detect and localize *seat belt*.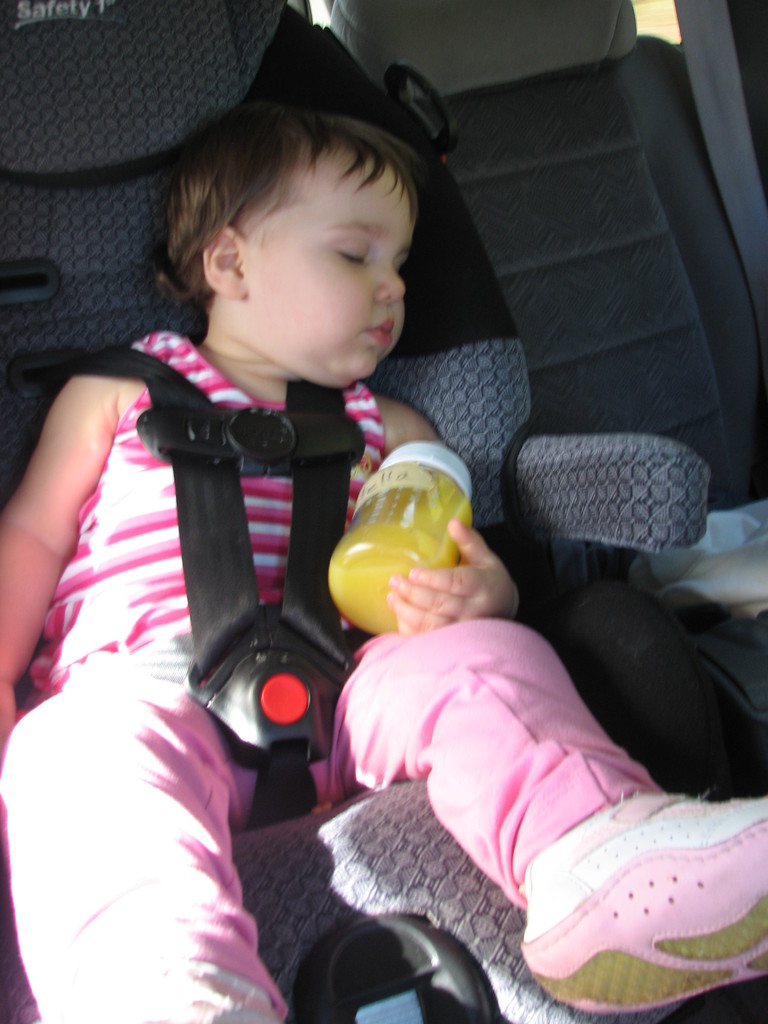
Localized at (left=669, top=0, right=767, bottom=381).
